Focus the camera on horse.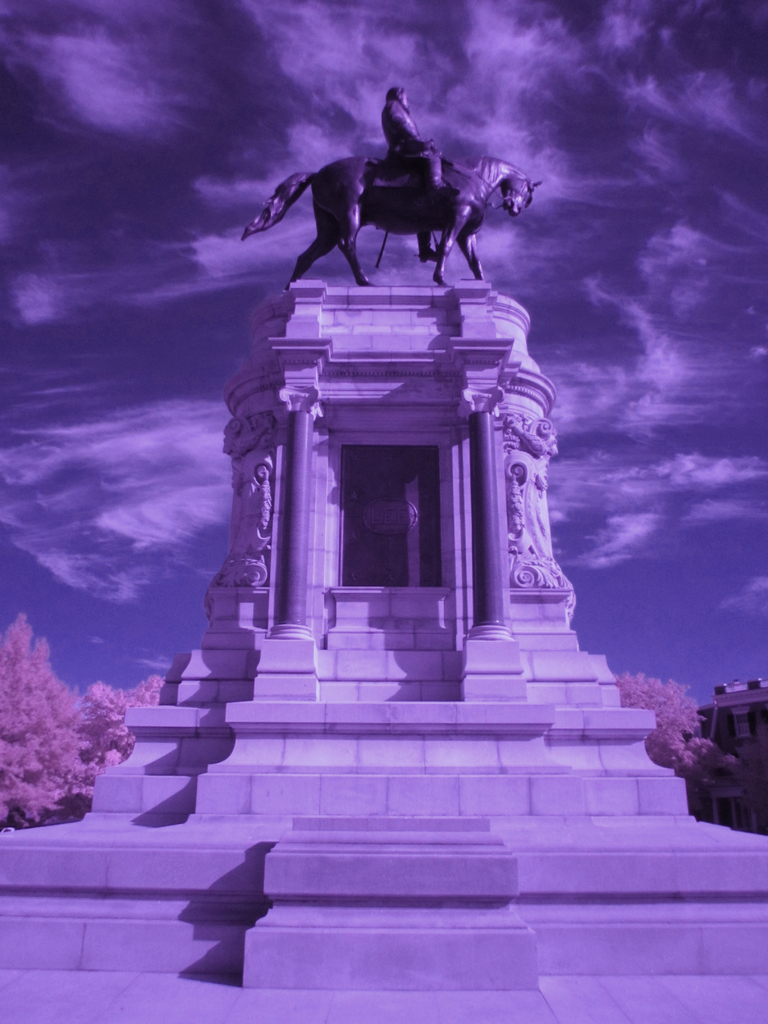
Focus region: 236:152:546:288.
